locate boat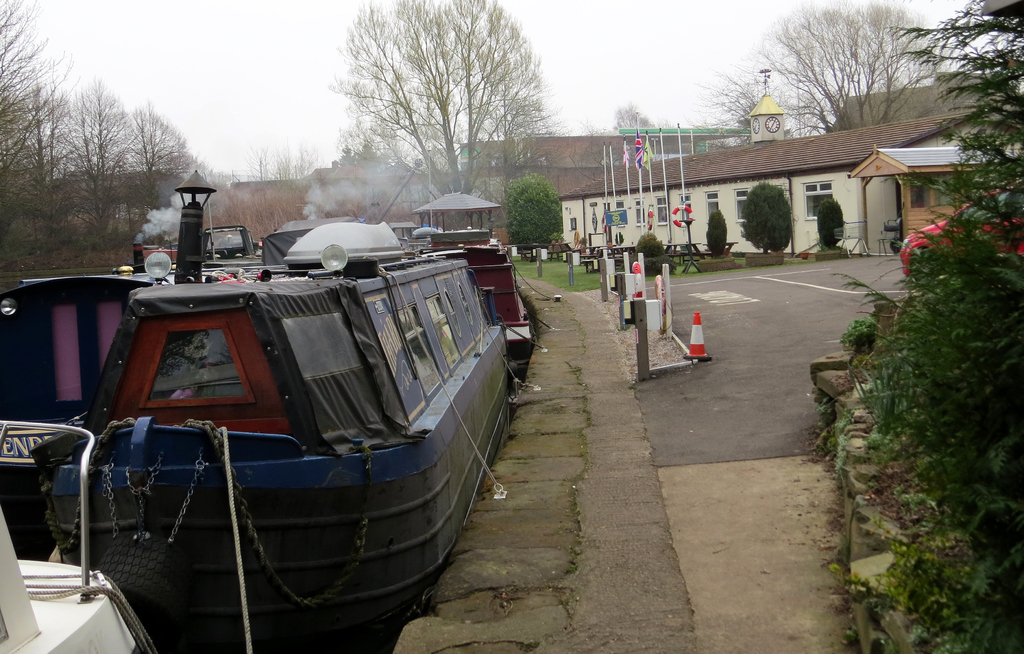
box=[159, 225, 259, 285]
